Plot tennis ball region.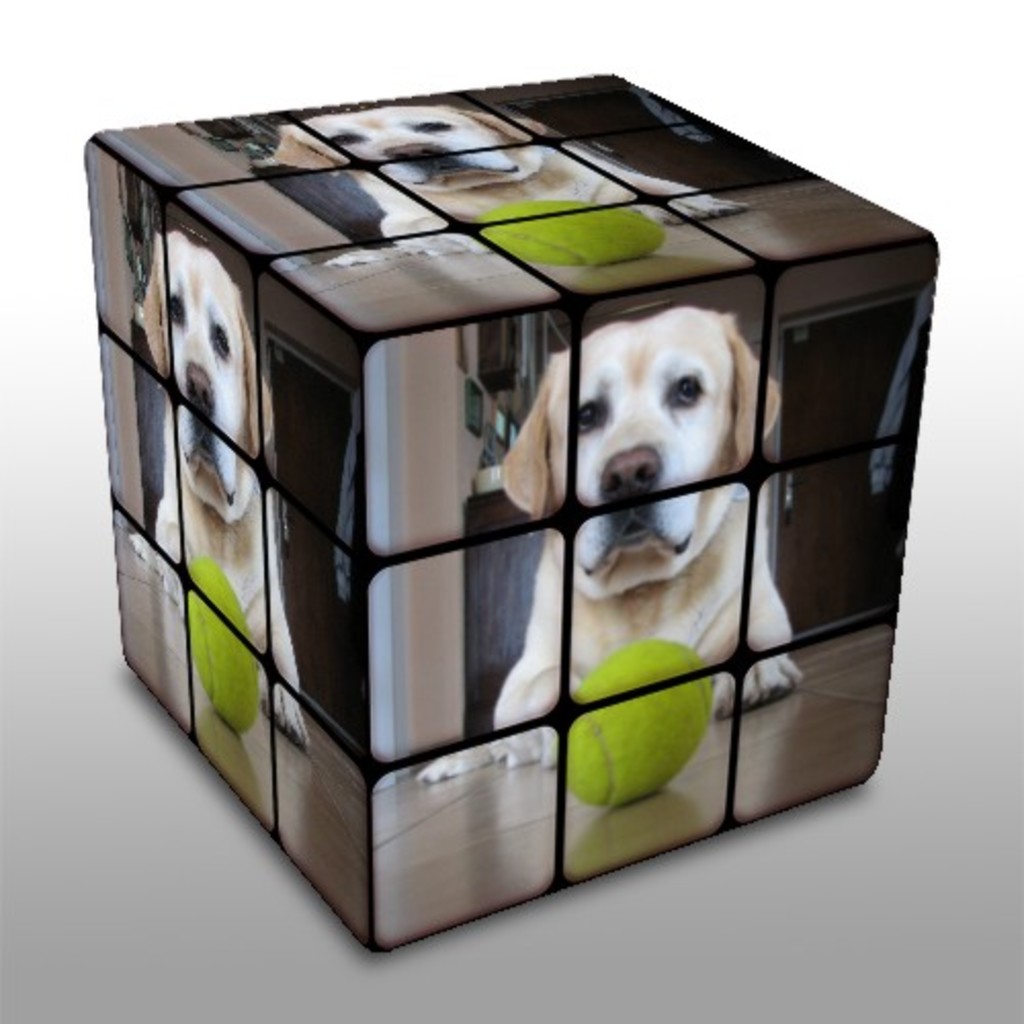
Plotted at [174, 573, 260, 731].
